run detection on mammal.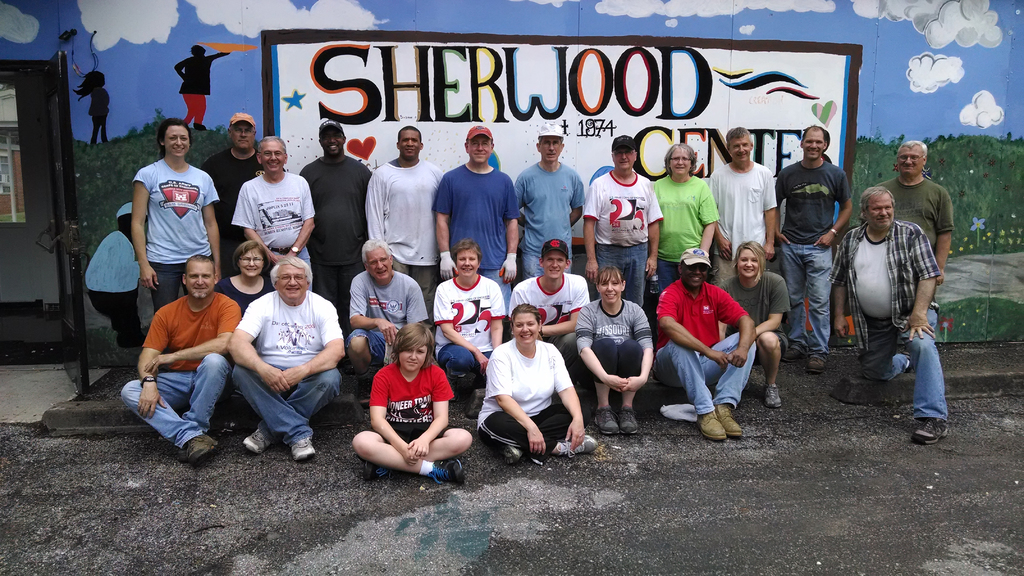
Result: (509, 118, 591, 283).
